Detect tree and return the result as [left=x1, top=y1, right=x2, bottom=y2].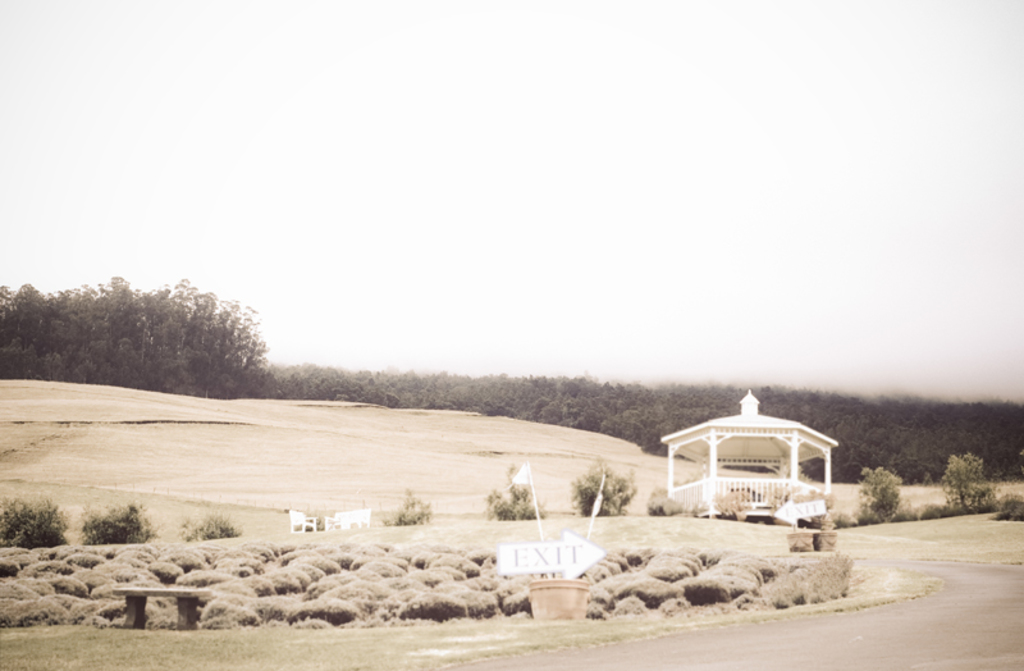
[left=571, top=464, right=635, bottom=515].
